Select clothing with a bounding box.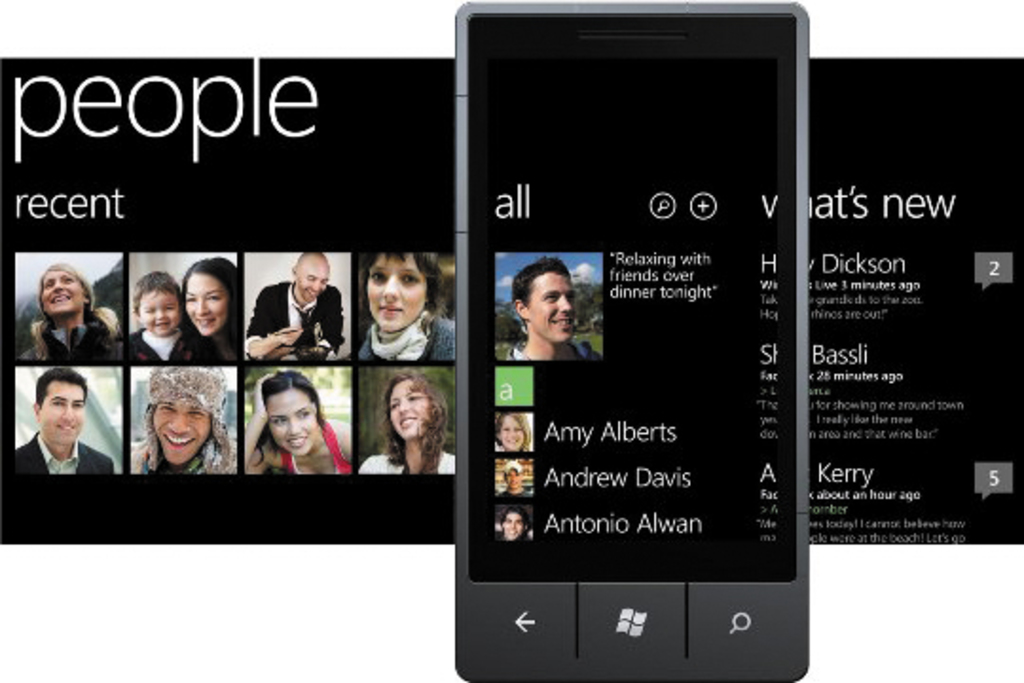
BBox(210, 338, 235, 366).
